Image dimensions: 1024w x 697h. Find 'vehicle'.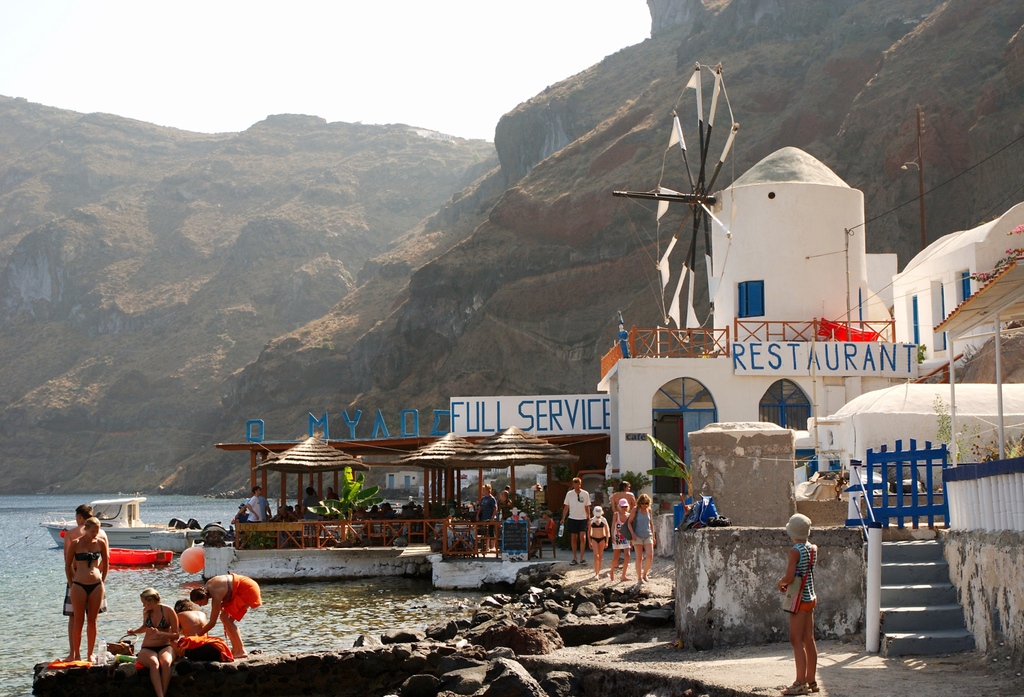
pyautogui.locateOnScreen(40, 495, 200, 552).
